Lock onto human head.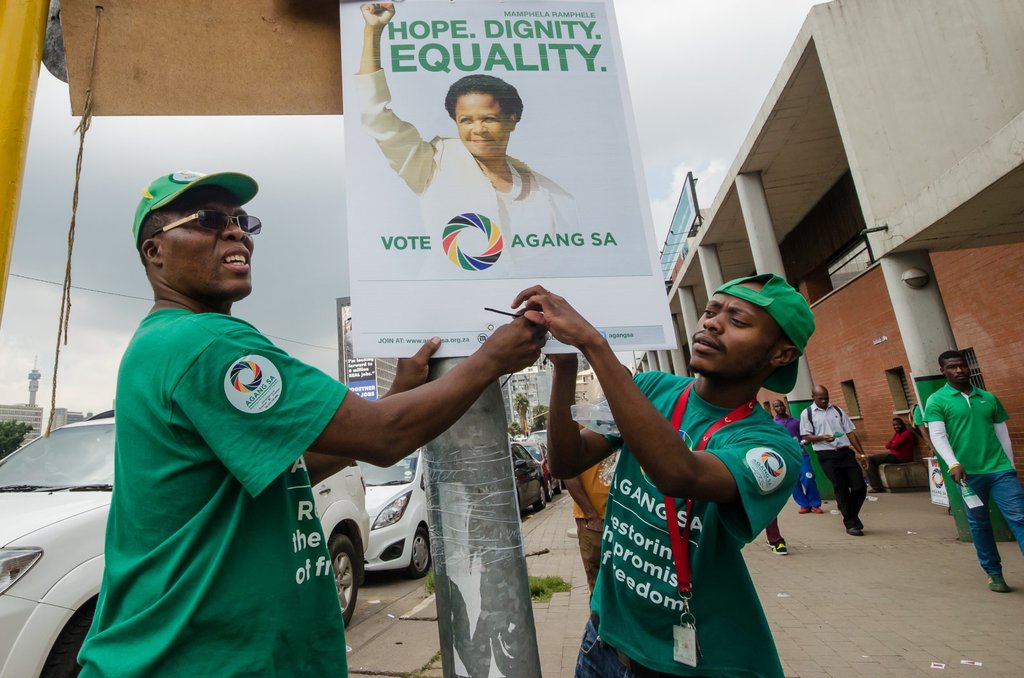
Locked: (119,158,260,303).
